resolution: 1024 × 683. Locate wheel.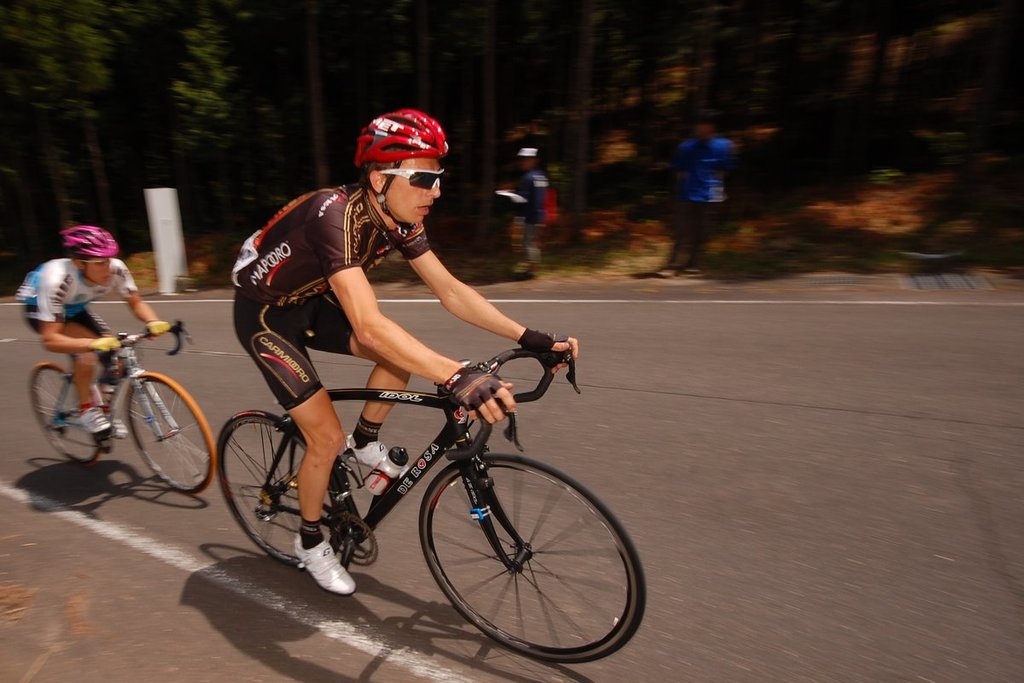
[29, 362, 107, 461].
